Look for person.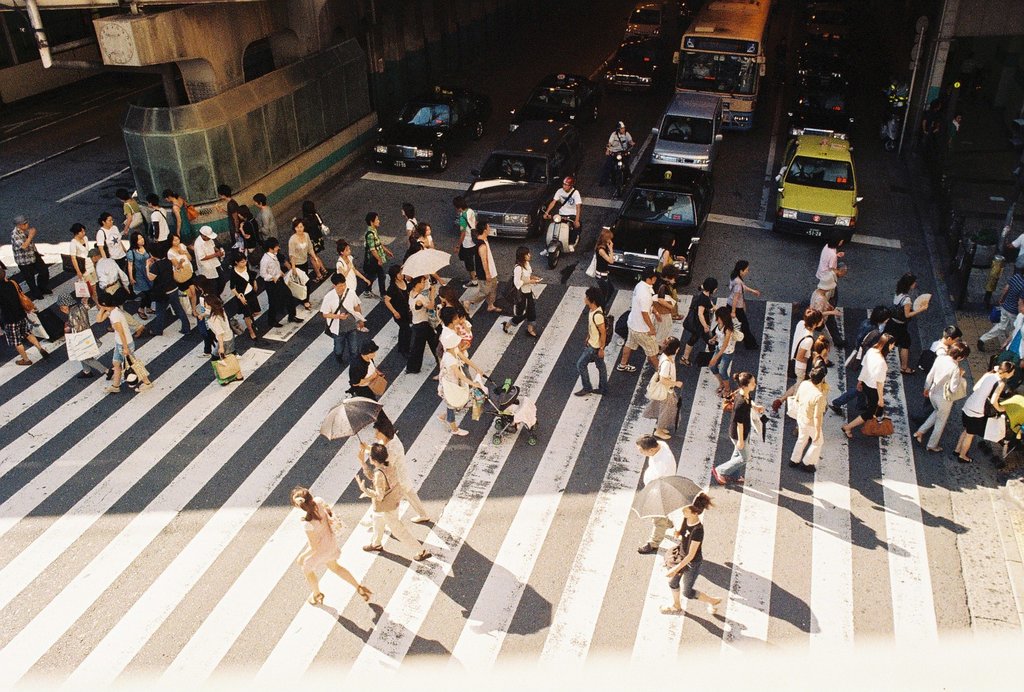
Found: detection(1005, 228, 1023, 277).
